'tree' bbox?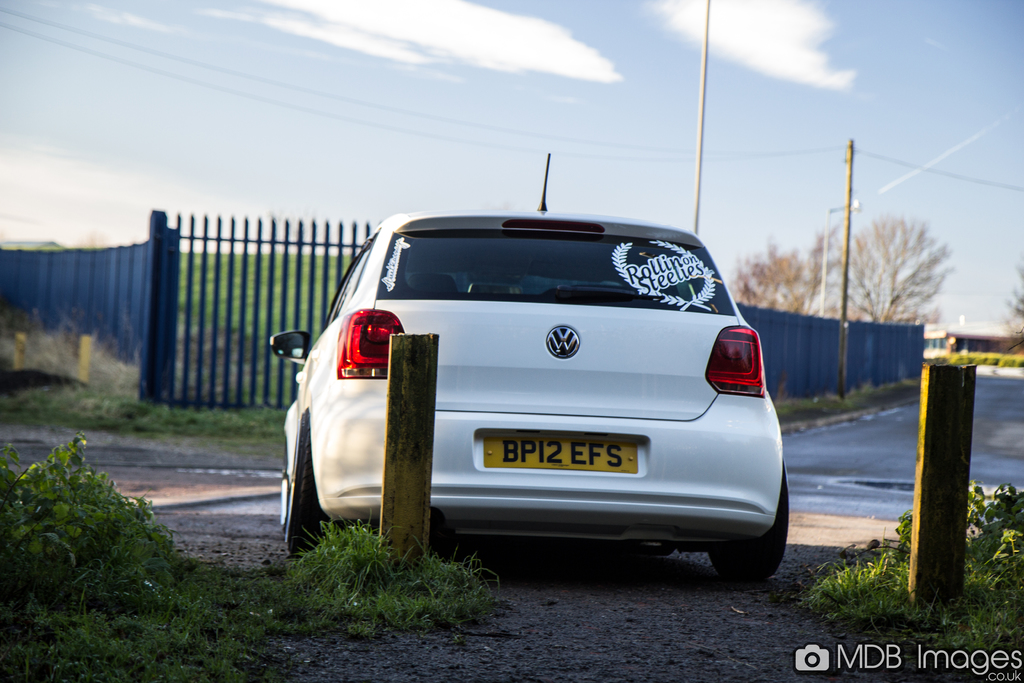
Rect(733, 251, 813, 311)
